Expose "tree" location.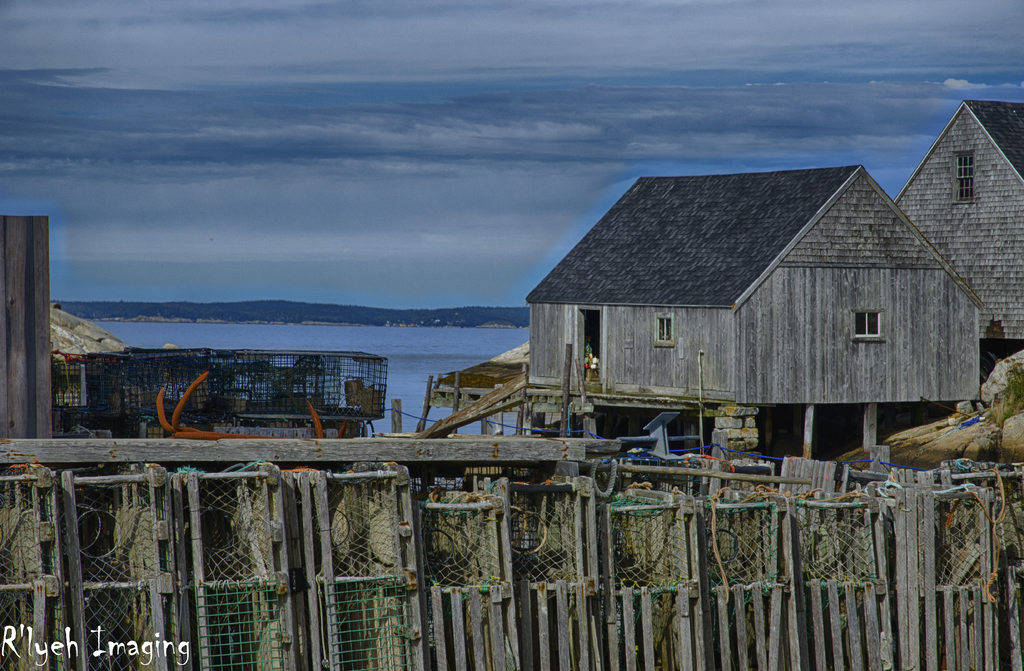
Exposed at locate(51, 296, 534, 325).
